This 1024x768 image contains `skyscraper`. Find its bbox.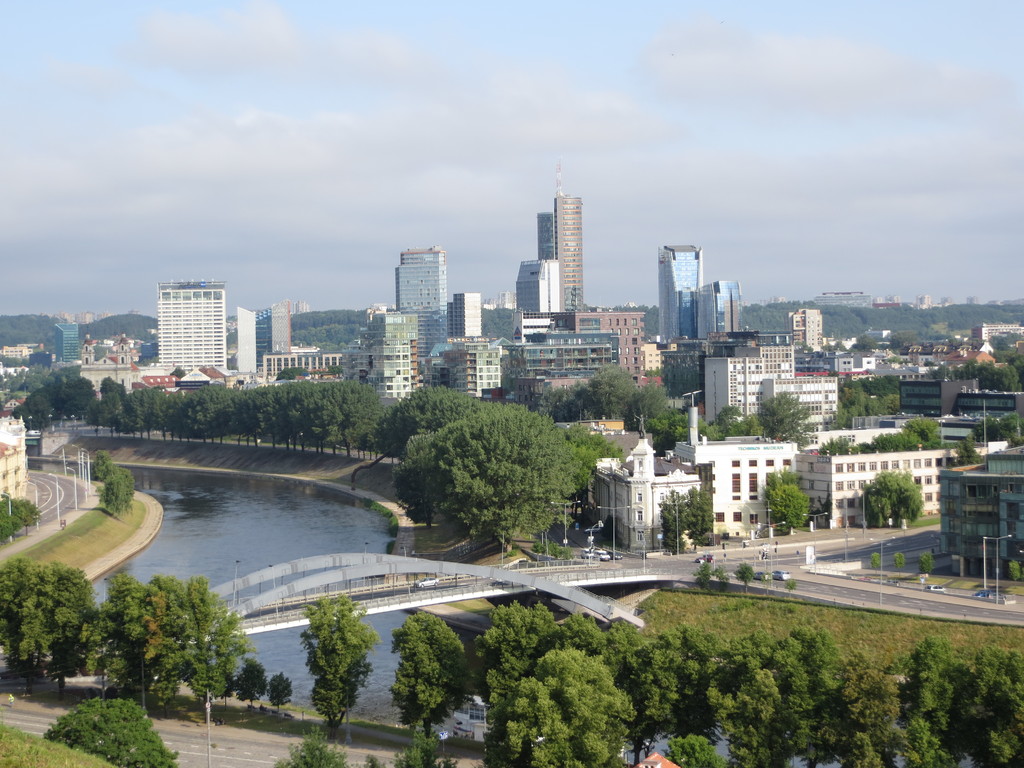
653 249 705 343.
